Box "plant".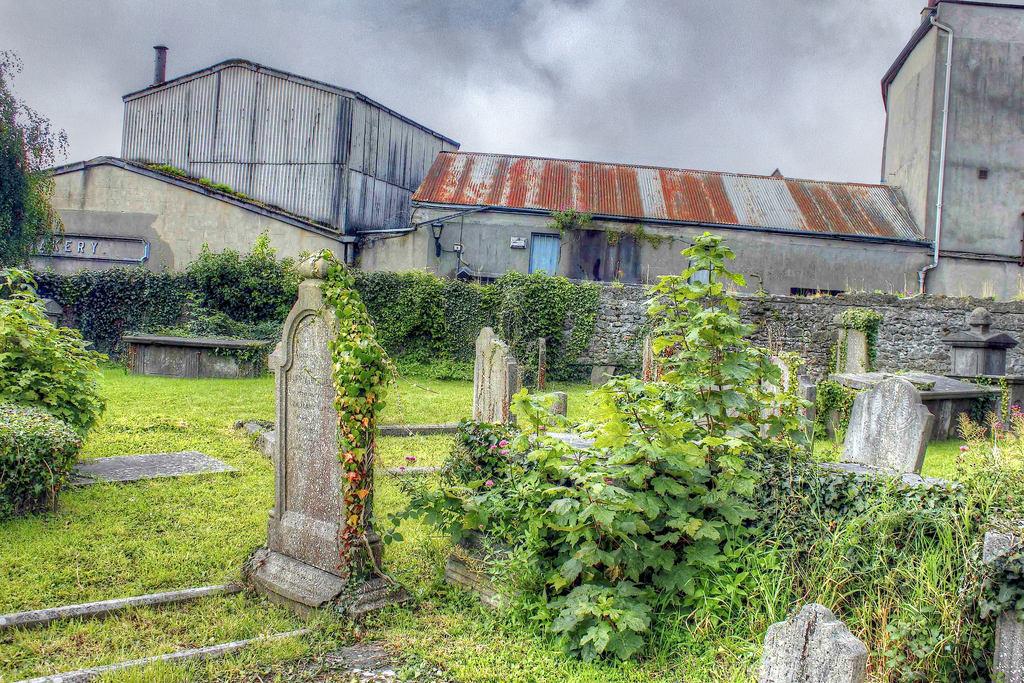
locate(540, 202, 591, 236).
